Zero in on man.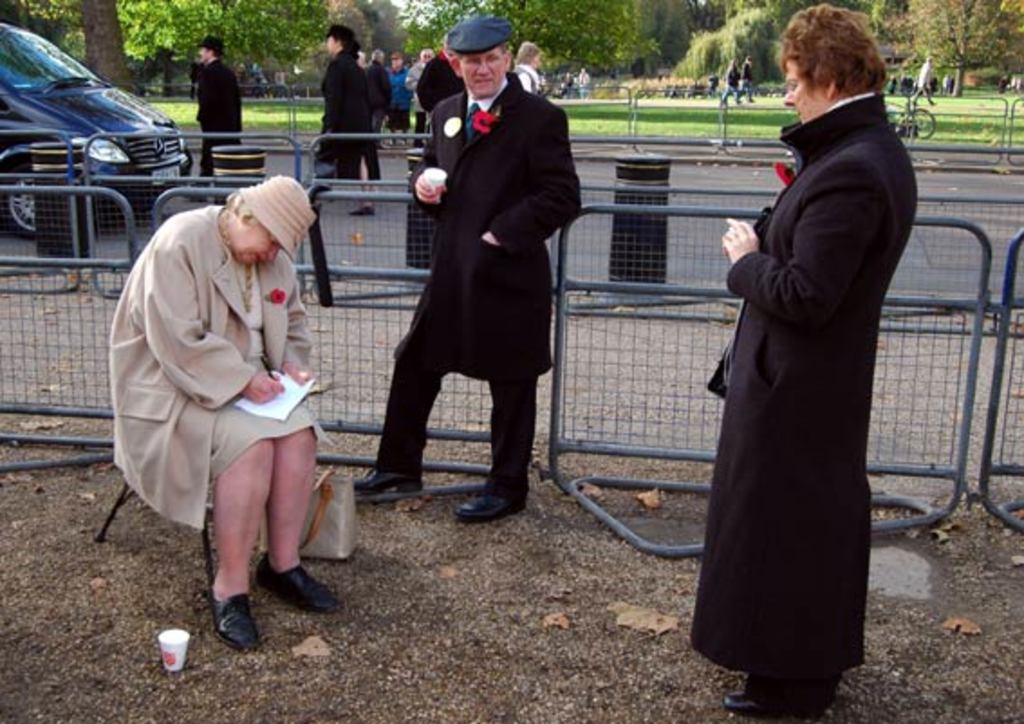
Zeroed in: rect(376, 4, 576, 552).
